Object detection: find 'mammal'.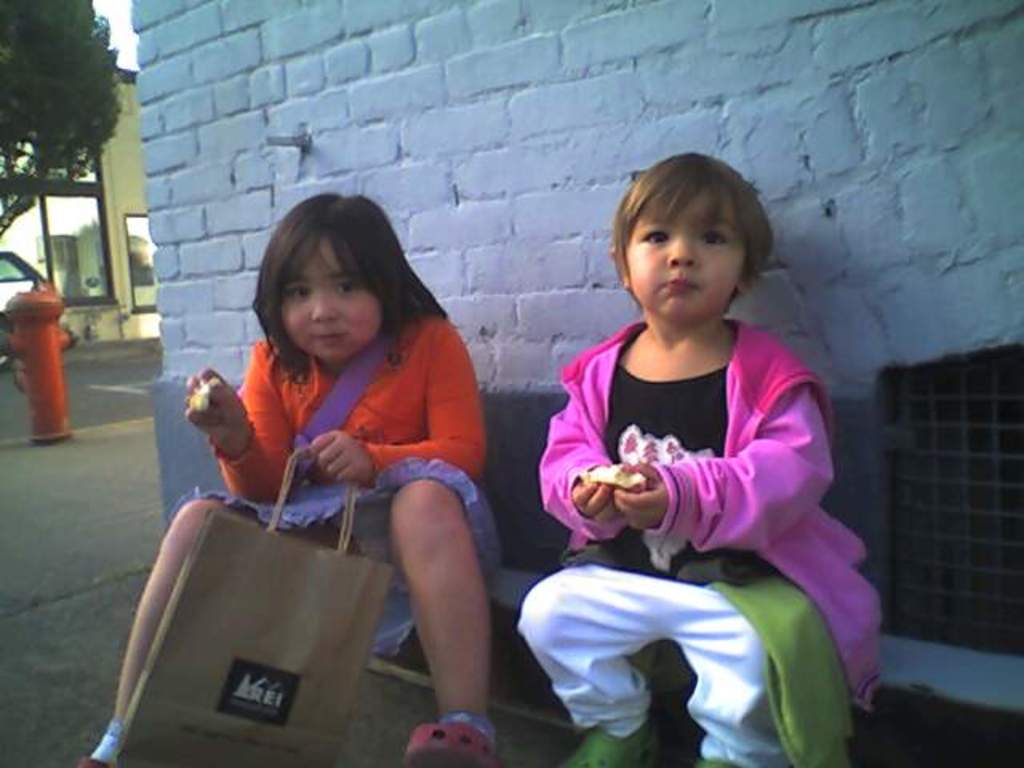
<box>166,218,514,672</box>.
